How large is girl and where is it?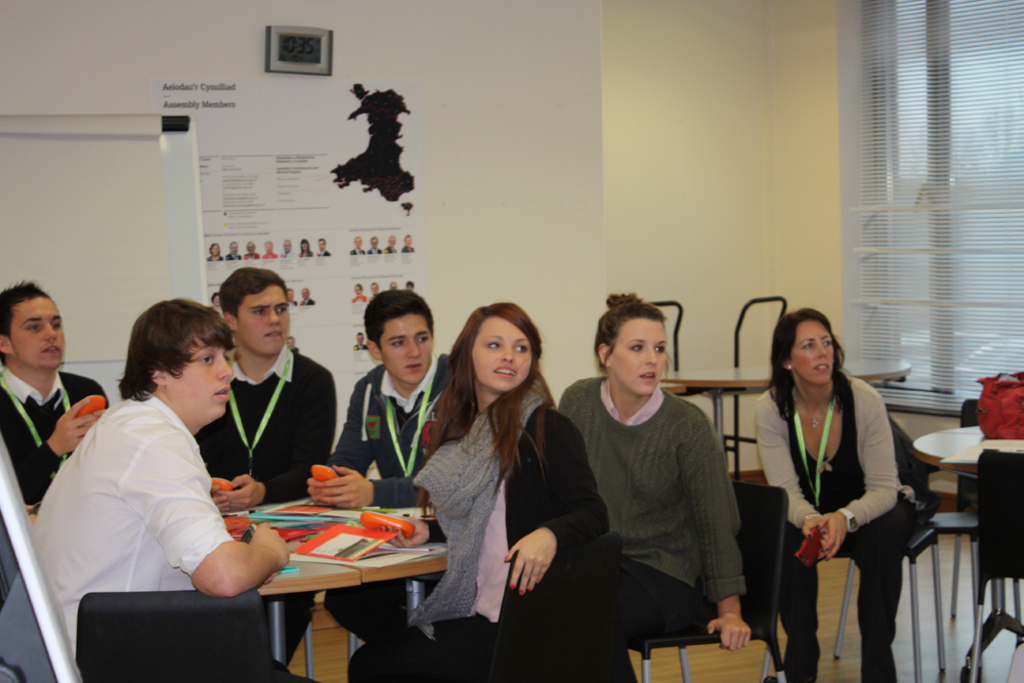
Bounding box: 346/297/608/682.
